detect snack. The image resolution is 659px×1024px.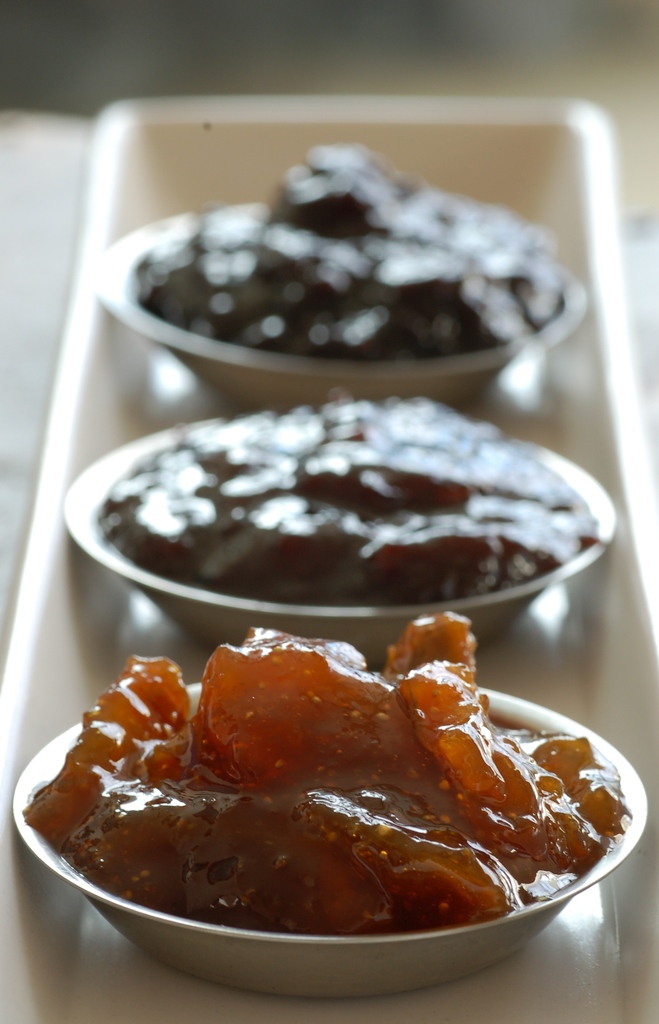
24,599,633,936.
